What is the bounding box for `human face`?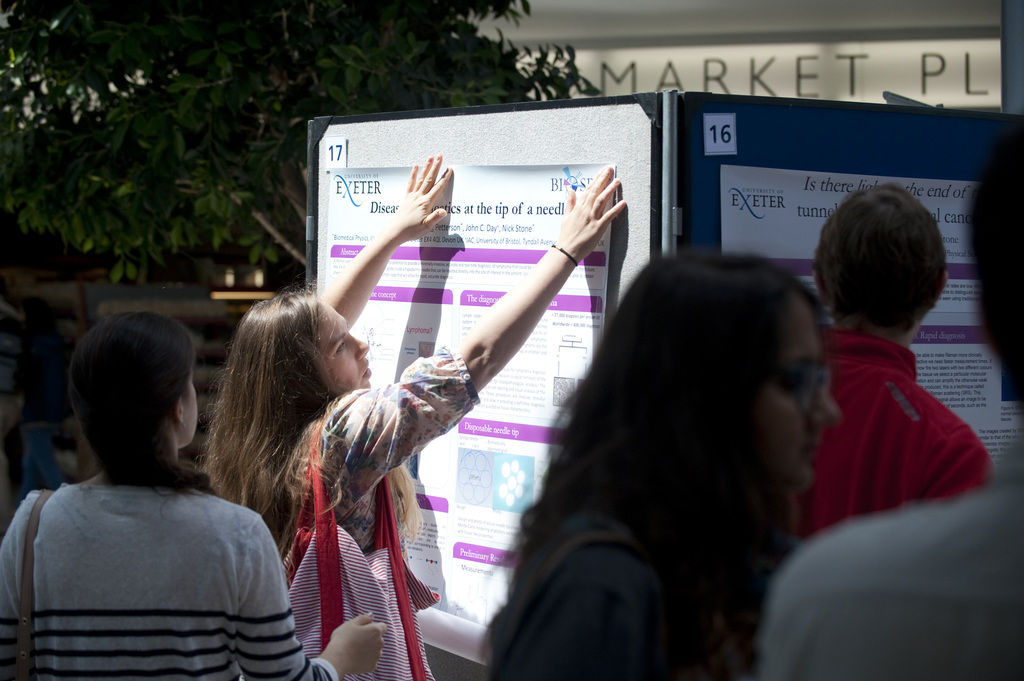
pyautogui.locateOnScreen(316, 291, 372, 396).
